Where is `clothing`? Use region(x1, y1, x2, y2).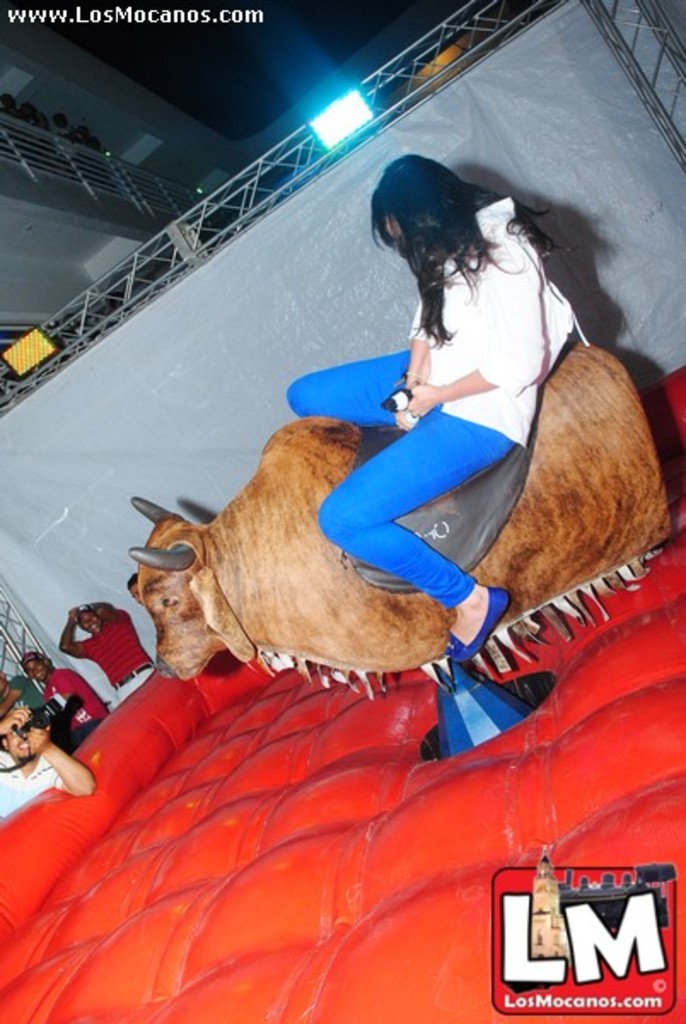
region(283, 239, 582, 672).
